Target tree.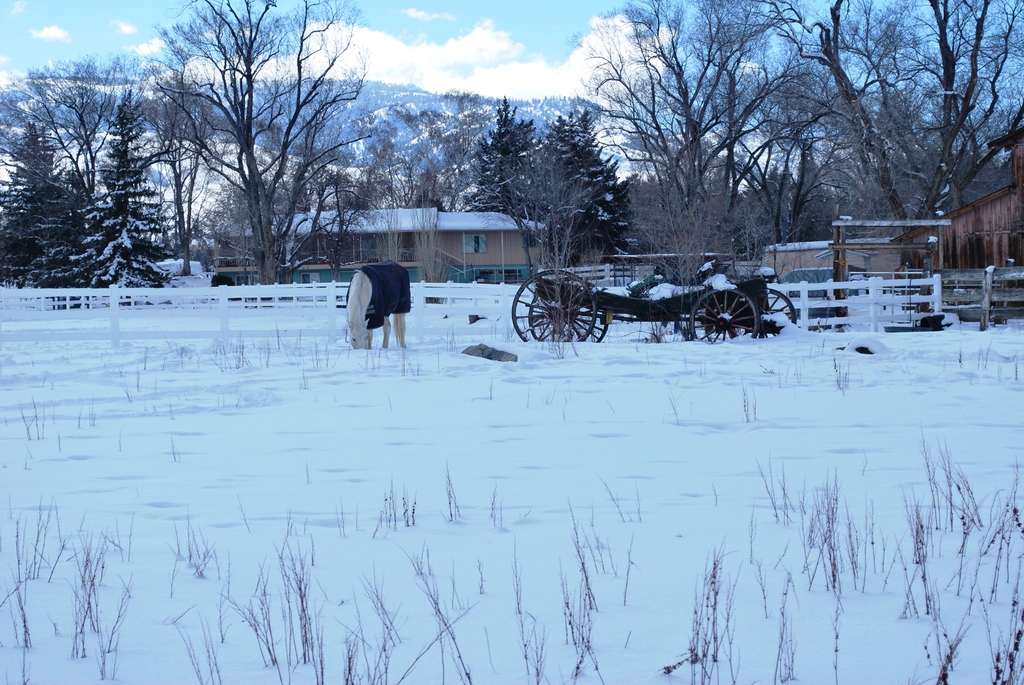
Target region: {"left": 0, "top": 47, "right": 136, "bottom": 287}.
